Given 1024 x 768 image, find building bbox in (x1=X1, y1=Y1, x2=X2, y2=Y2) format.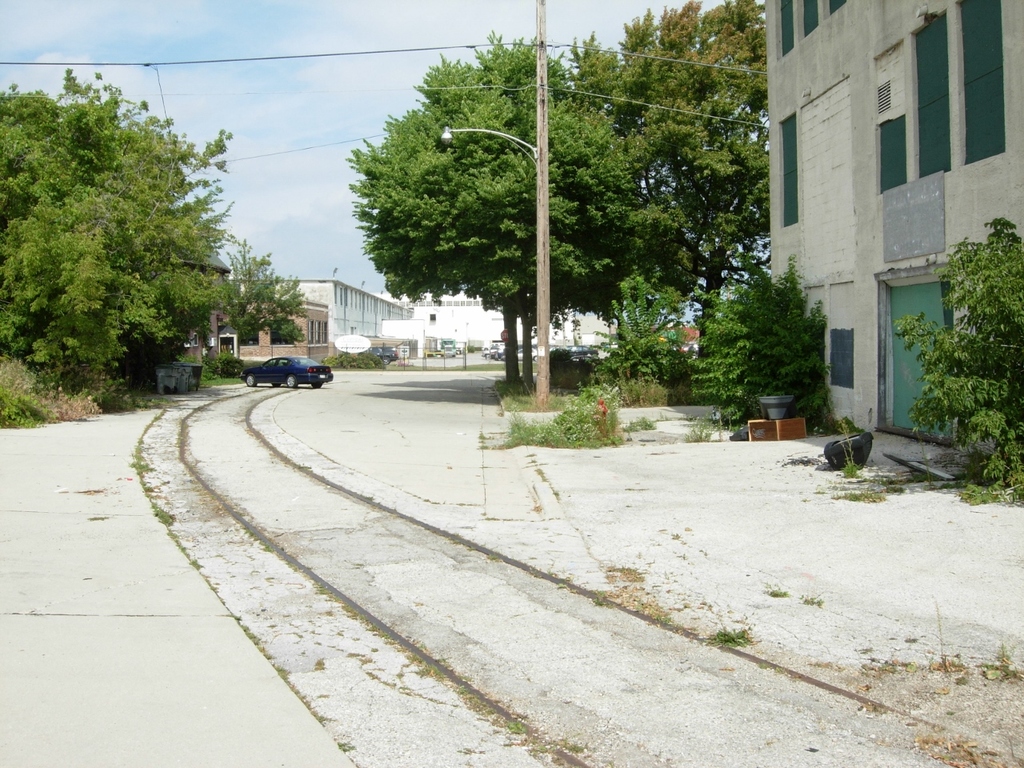
(x1=183, y1=251, x2=242, y2=357).
